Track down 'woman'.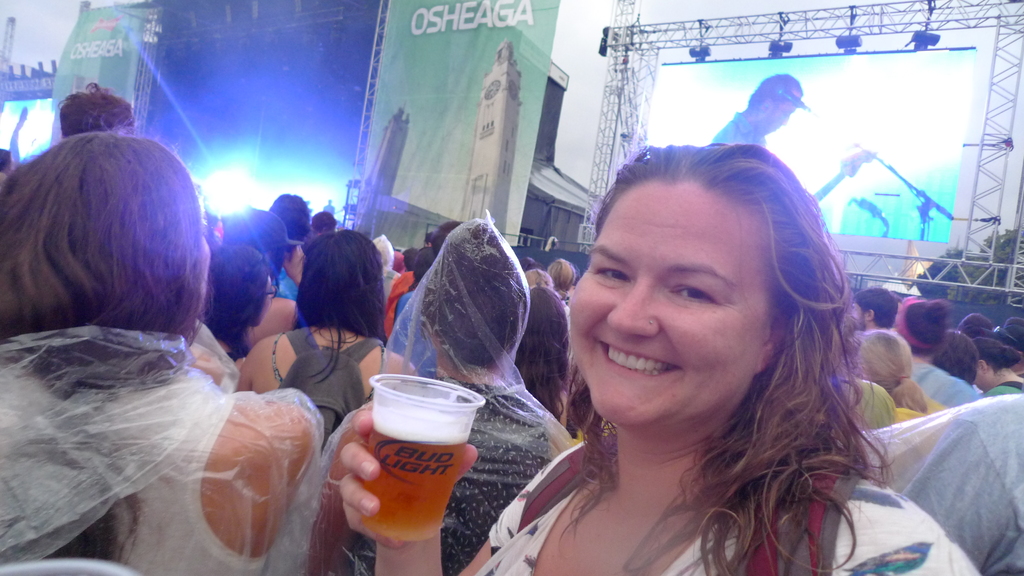
Tracked to (x1=969, y1=333, x2=1023, y2=401).
